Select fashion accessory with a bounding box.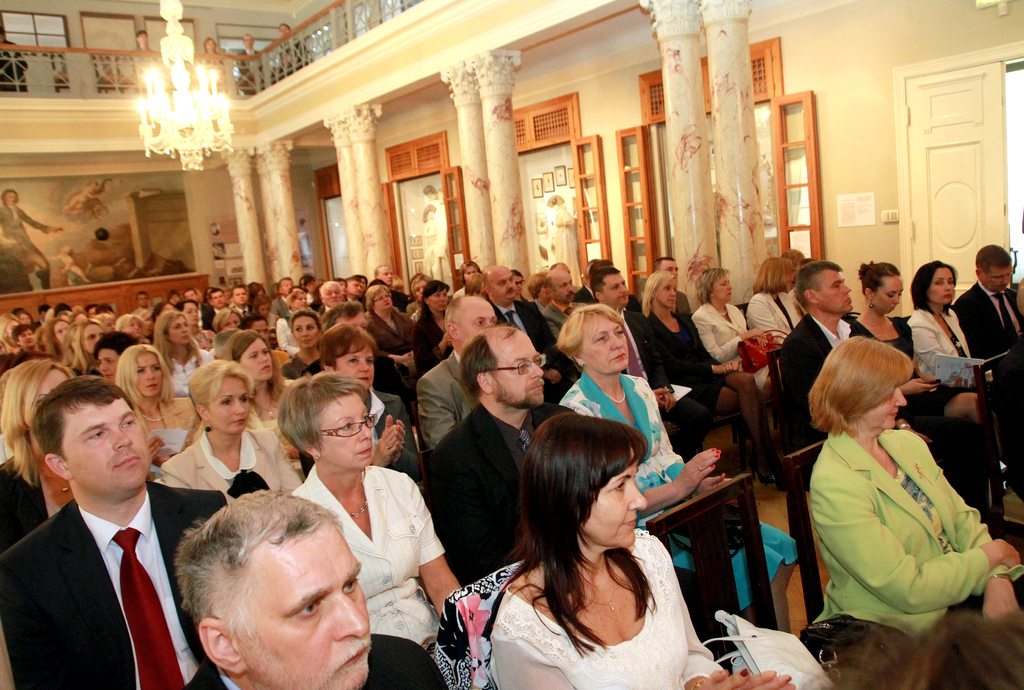
997 292 1015 334.
